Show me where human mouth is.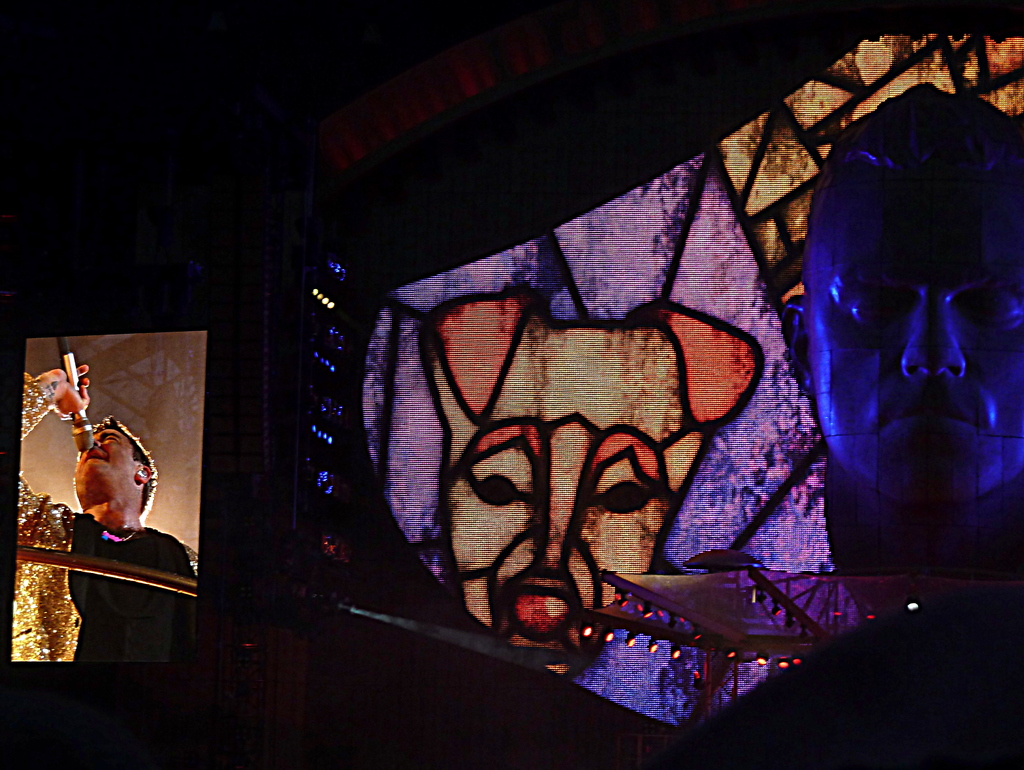
human mouth is at pyautogui.locateOnScreen(508, 571, 572, 634).
